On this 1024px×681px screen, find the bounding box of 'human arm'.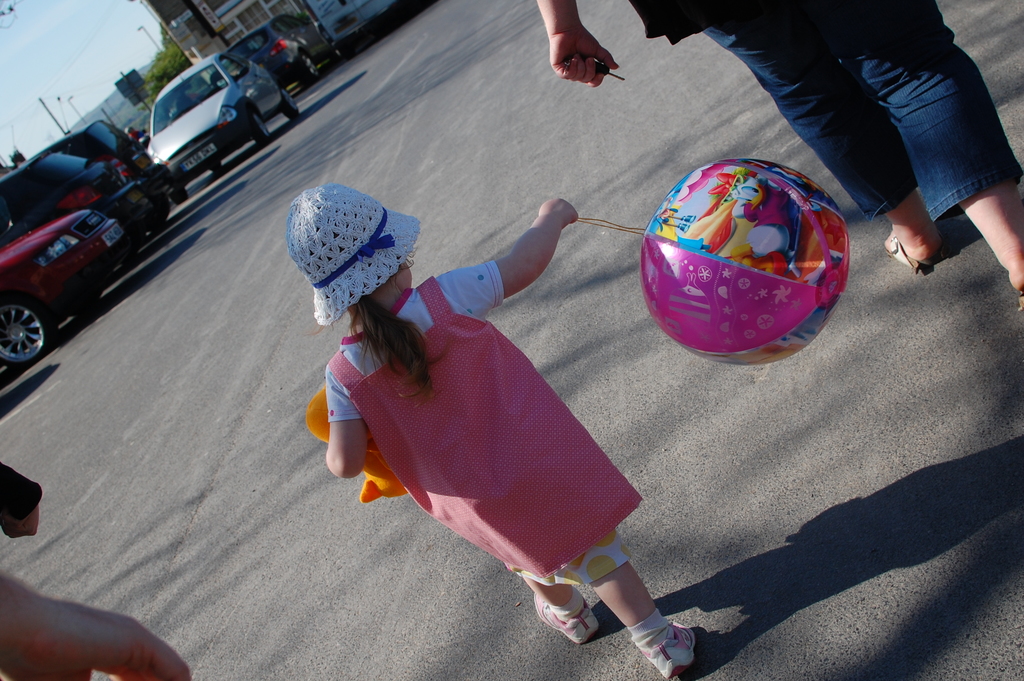
Bounding box: 536/4/616/83.
